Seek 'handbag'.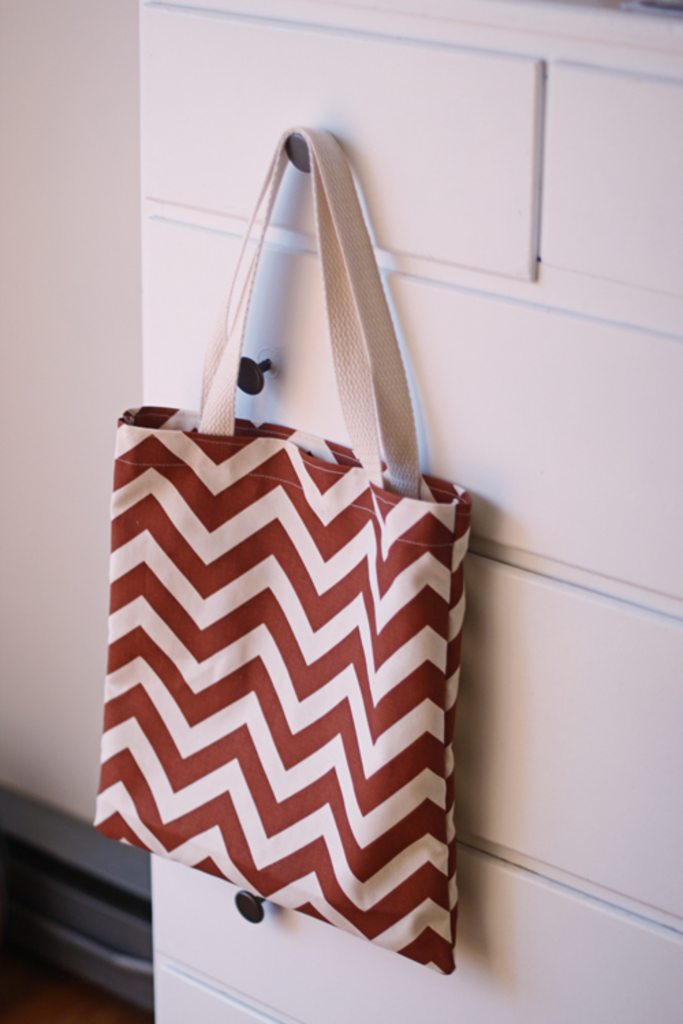
locate(90, 124, 466, 973).
